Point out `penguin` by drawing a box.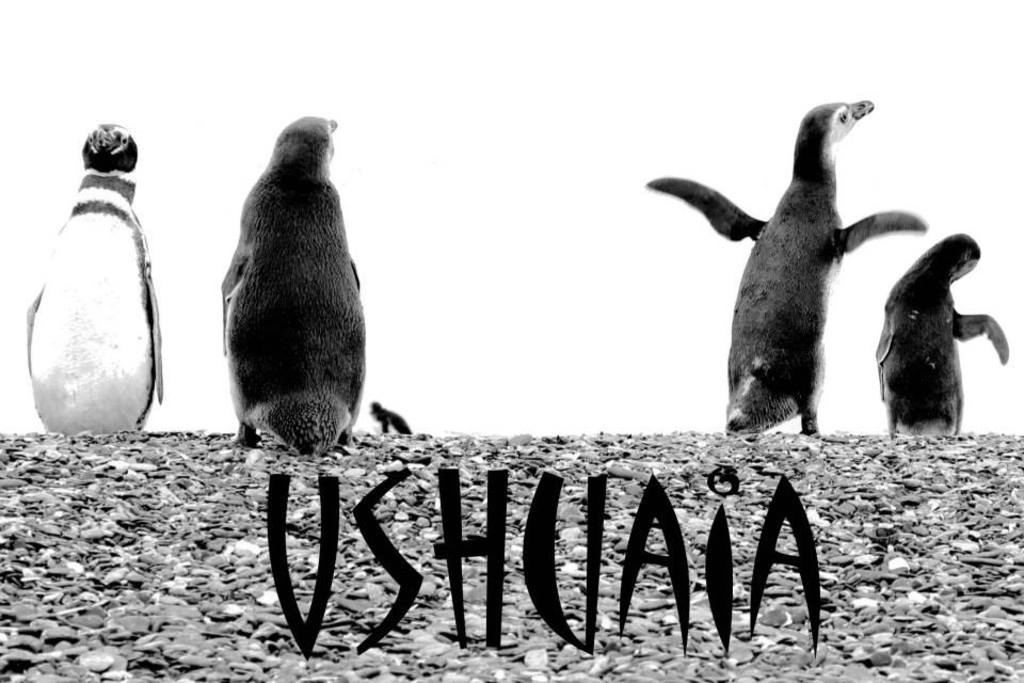
box(220, 115, 366, 455).
